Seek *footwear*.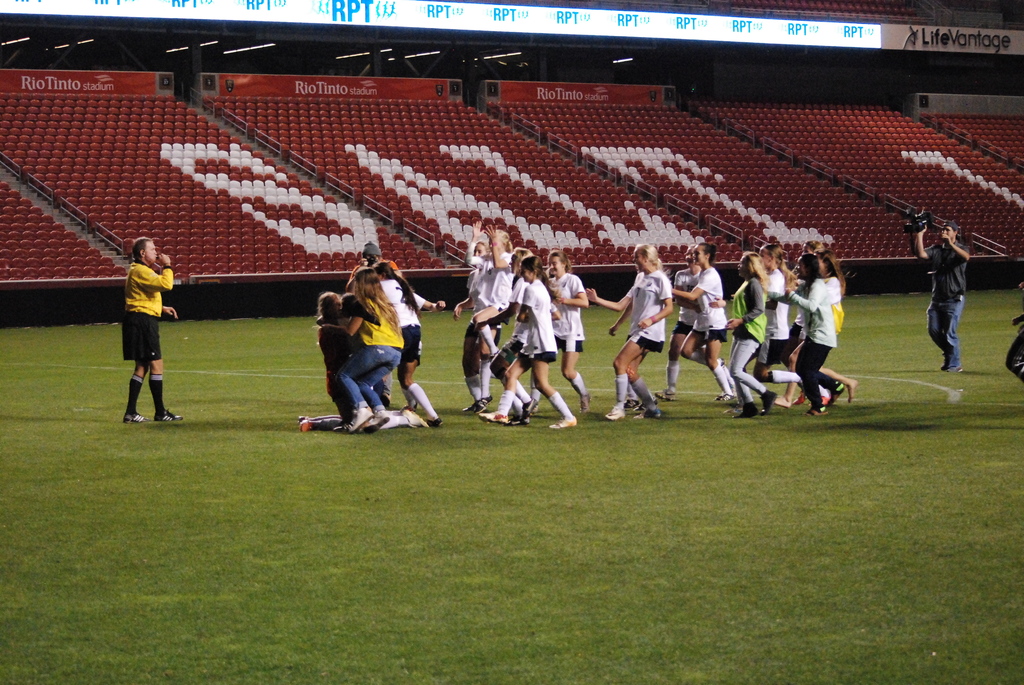
[x1=581, y1=393, x2=593, y2=418].
